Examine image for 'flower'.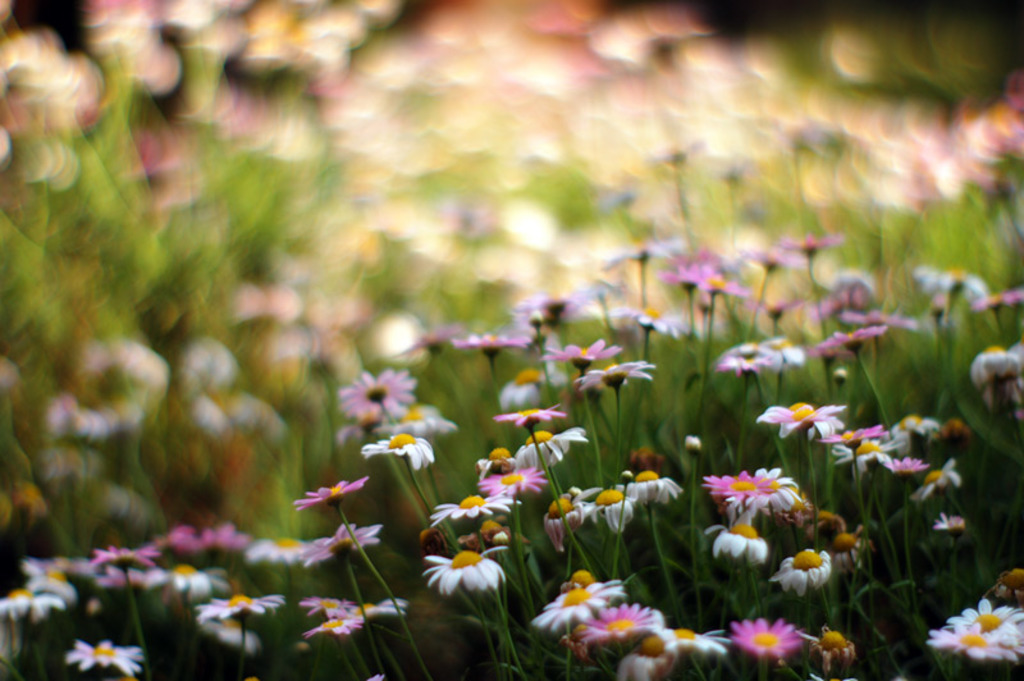
Examination result: l=500, t=367, r=570, b=406.
